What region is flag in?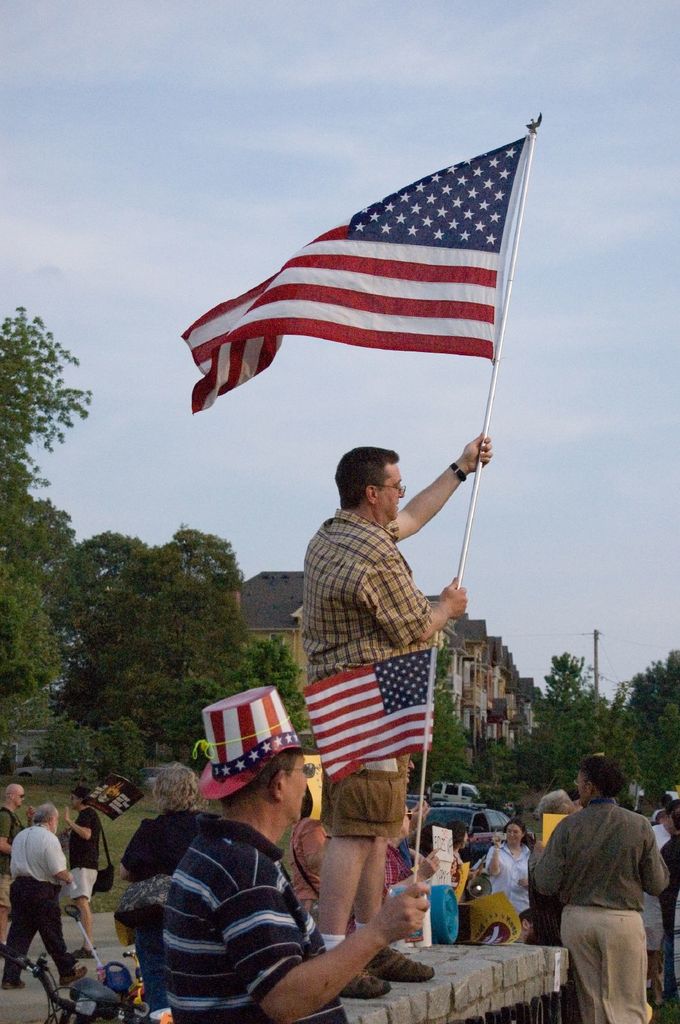
x1=186 y1=116 x2=541 y2=420.
